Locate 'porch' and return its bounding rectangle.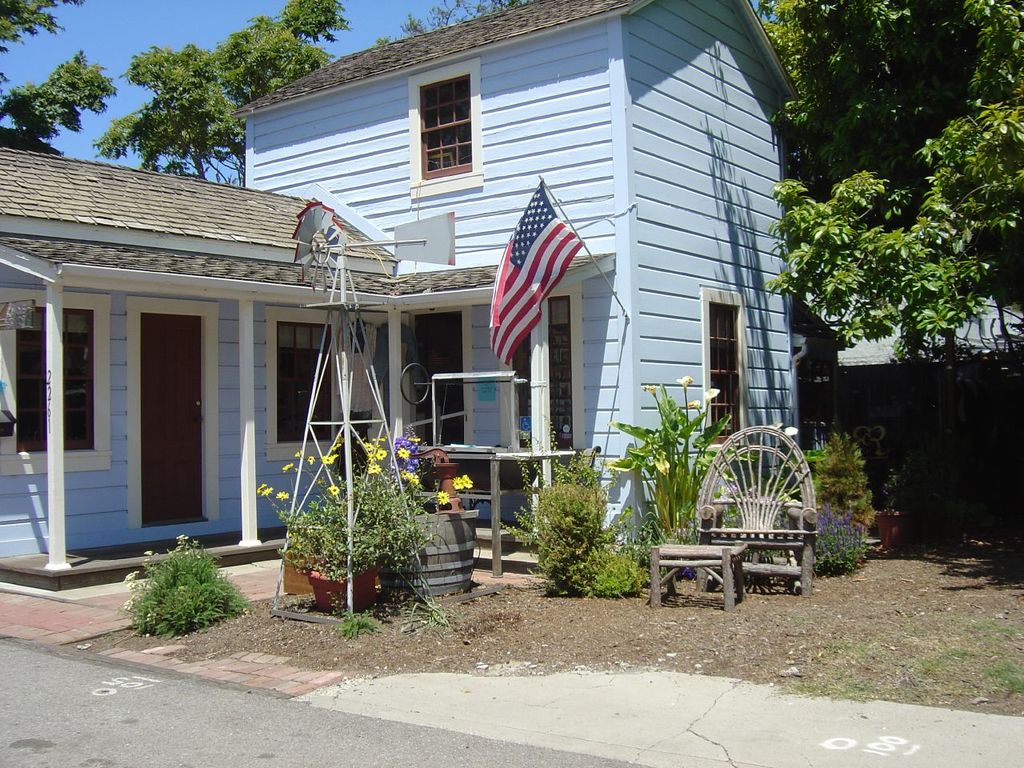
locate(0, 504, 446, 594).
